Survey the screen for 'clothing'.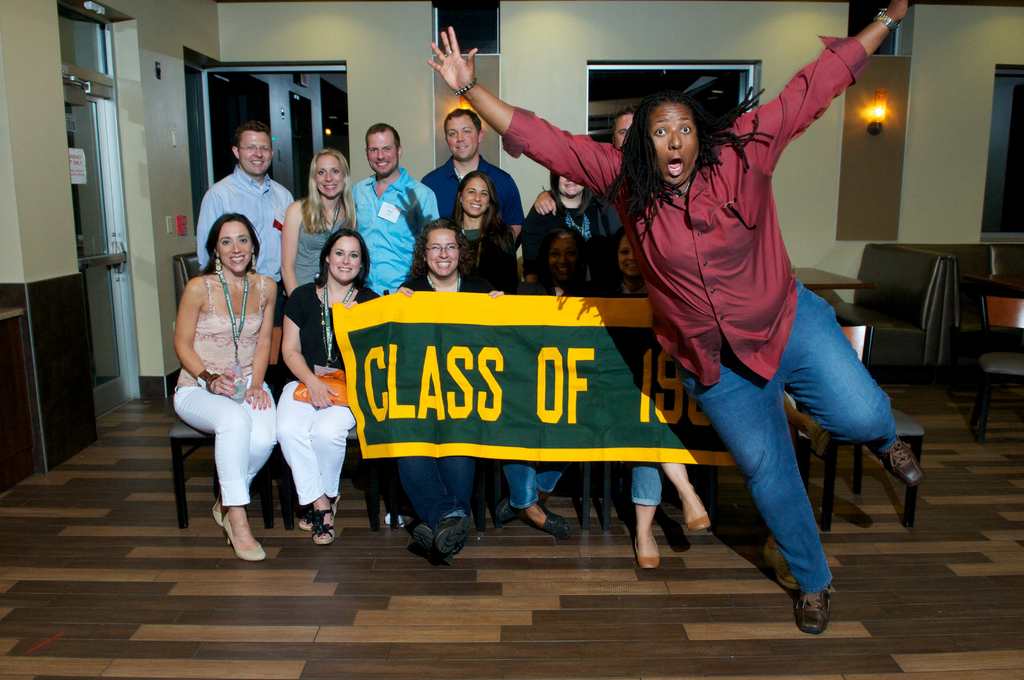
Survey found: 349:165:440:296.
